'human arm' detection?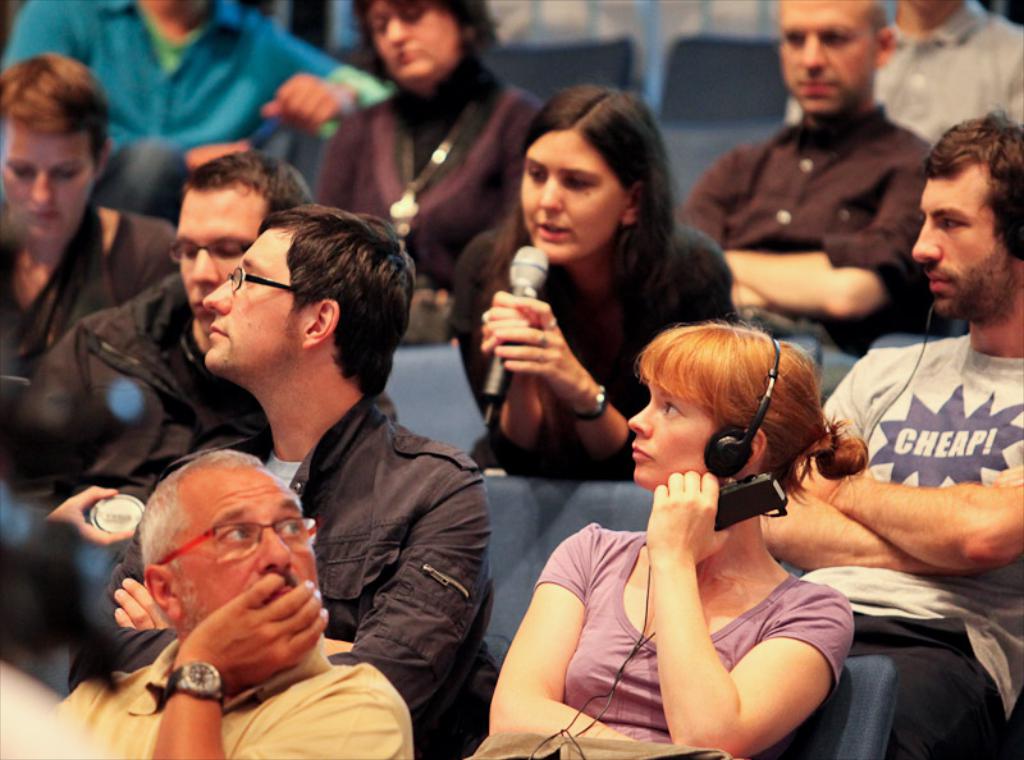
locate(809, 470, 1023, 577)
